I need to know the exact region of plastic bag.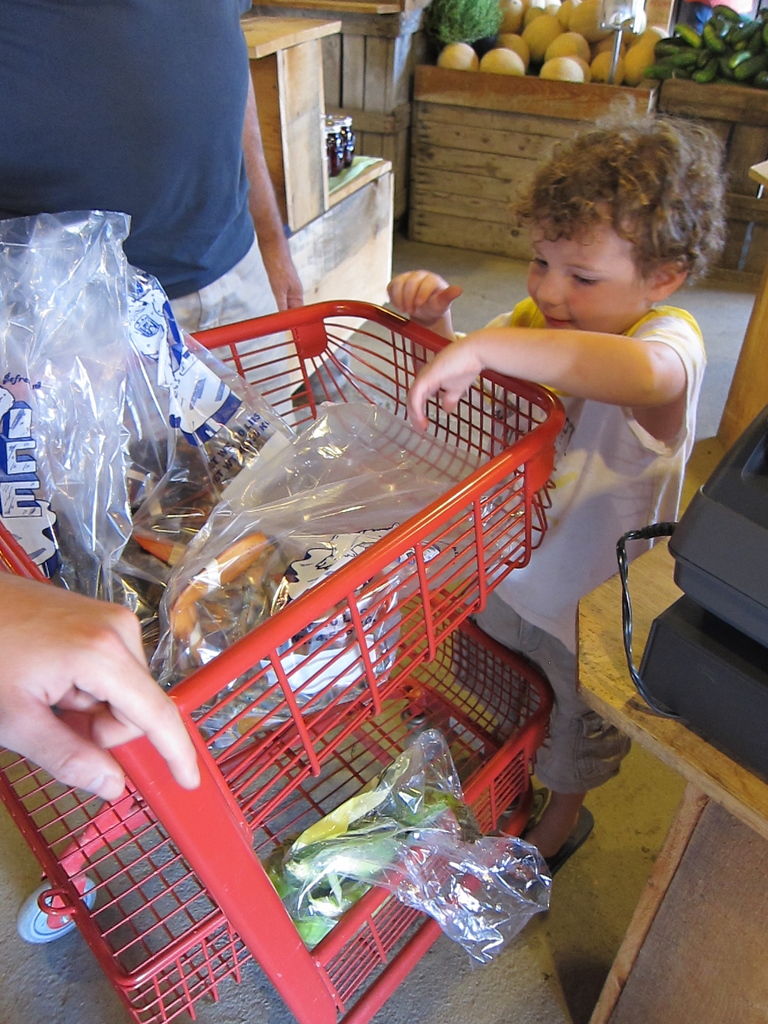
Region: select_region(0, 206, 291, 631).
